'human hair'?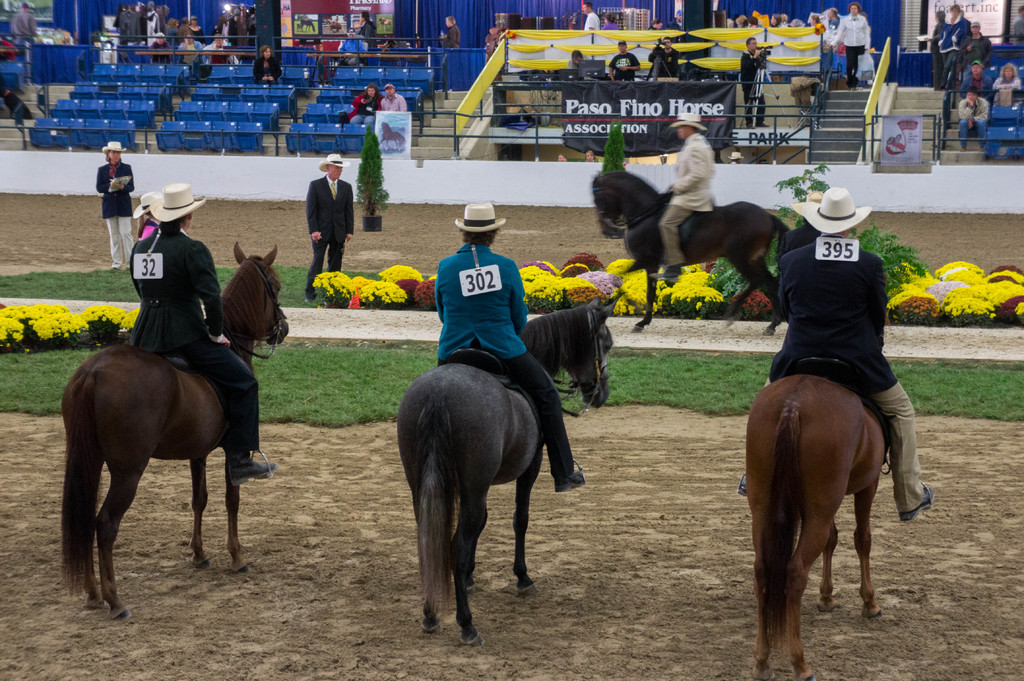
pyautogui.locateOnScreen(150, 215, 189, 228)
